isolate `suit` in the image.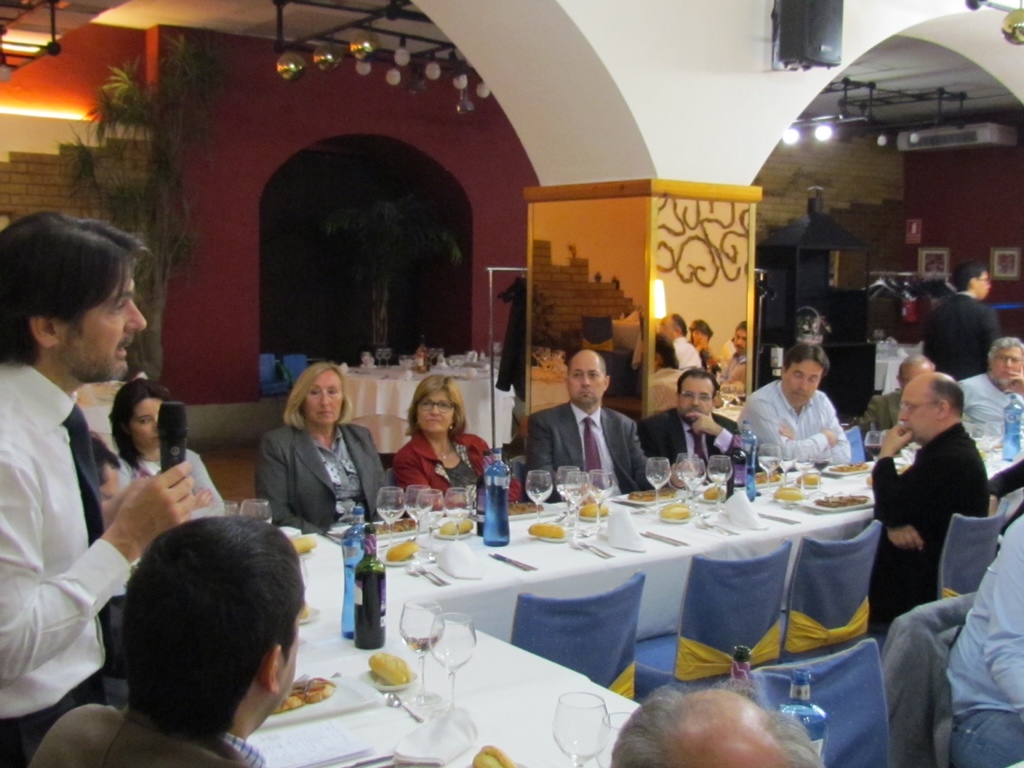
Isolated region: detection(859, 385, 905, 431).
